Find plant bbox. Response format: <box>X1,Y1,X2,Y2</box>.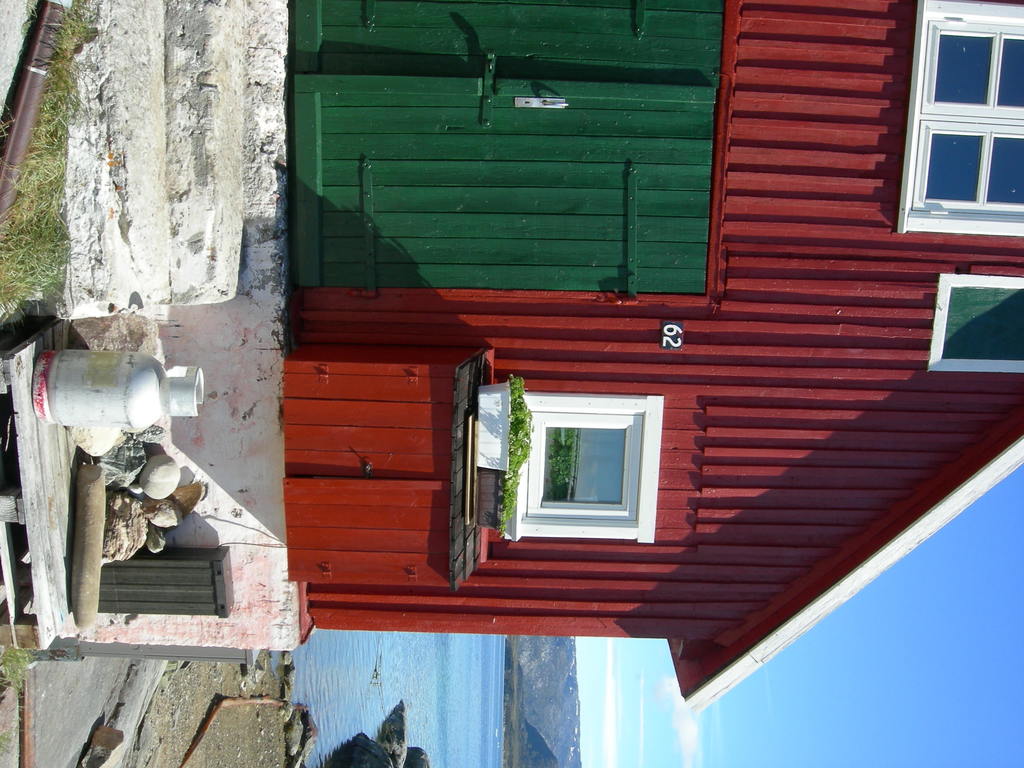
<box>0,642,63,746</box>.
